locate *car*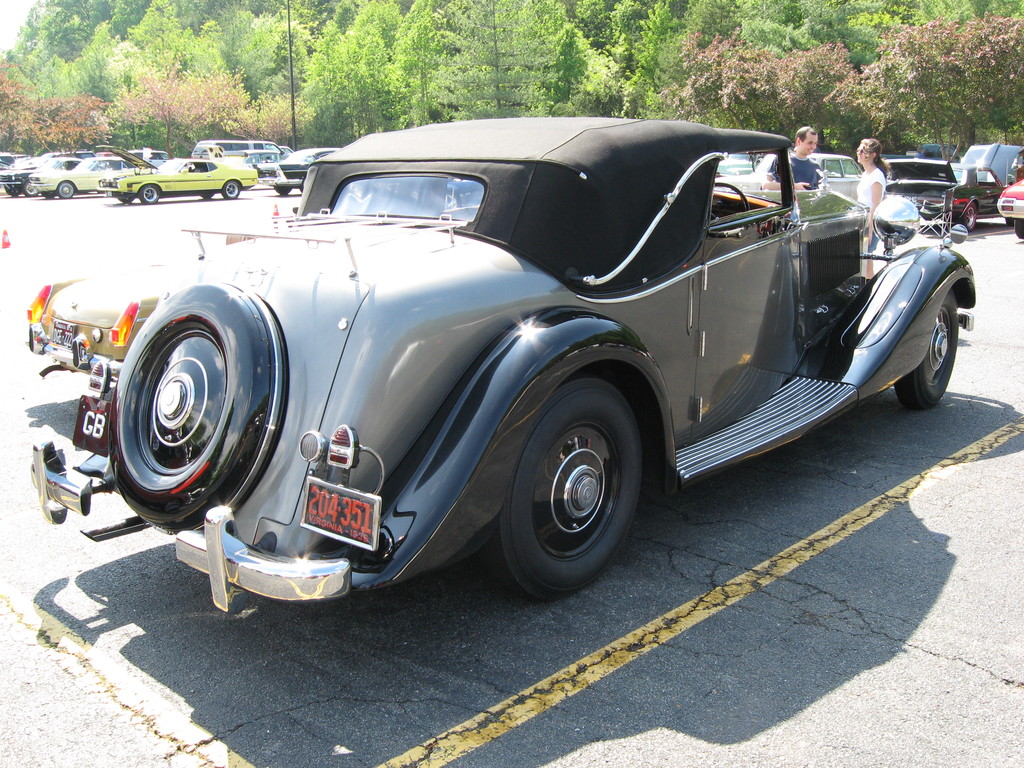
x1=32, y1=157, x2=143, y2=200
